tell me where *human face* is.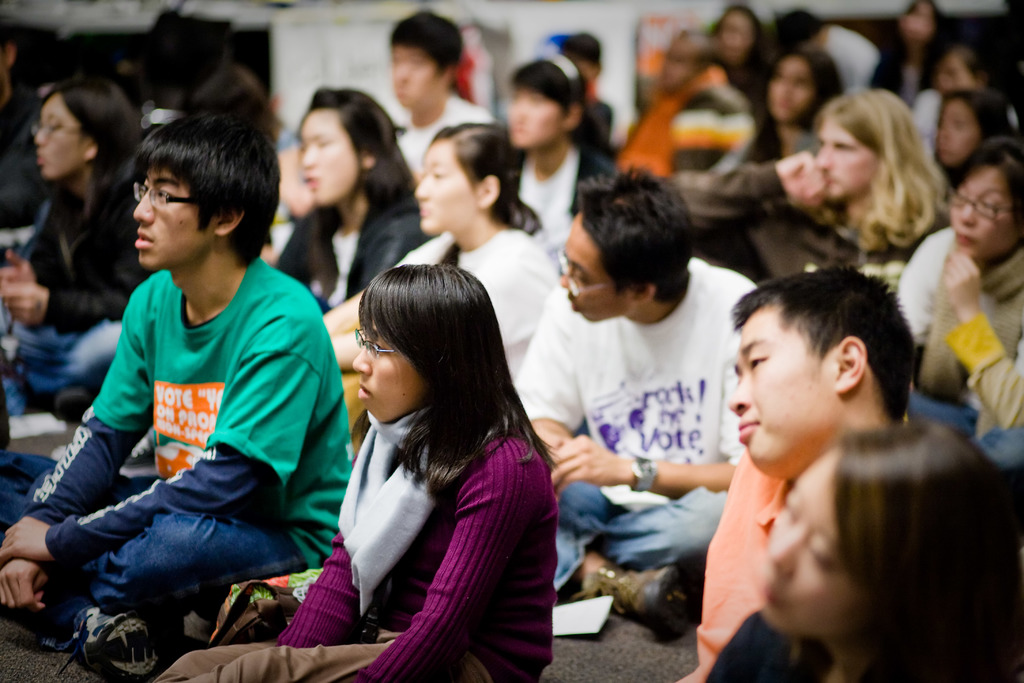
*human face* is at x1=561, y1=223, x2=635, y2=321.
